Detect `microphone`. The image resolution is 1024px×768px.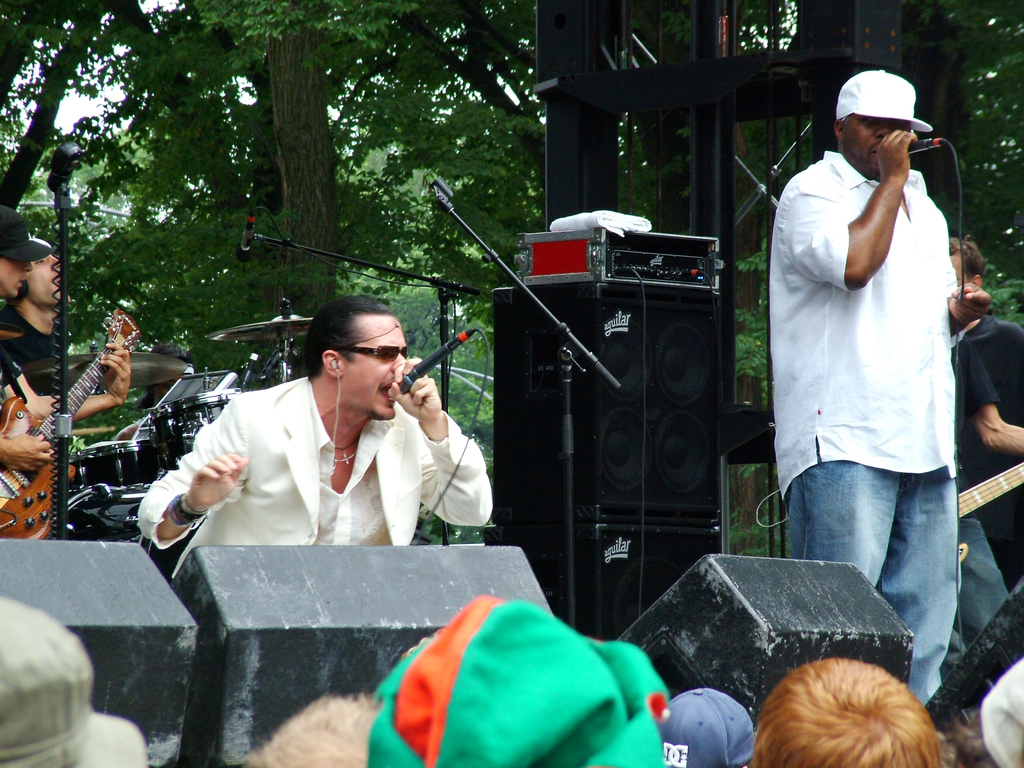
crop(908, 139, 947, 156).
